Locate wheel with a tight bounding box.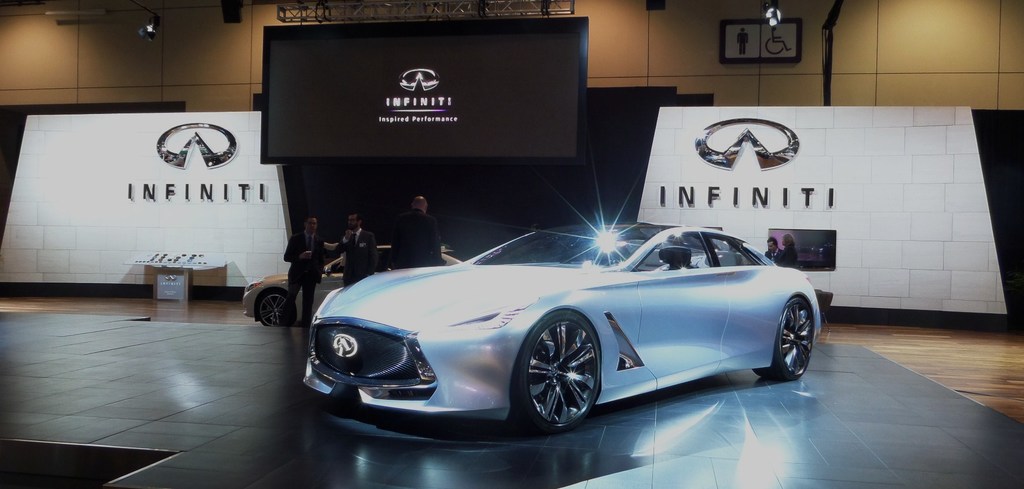
bbox=(521, 327, 600, 431).
